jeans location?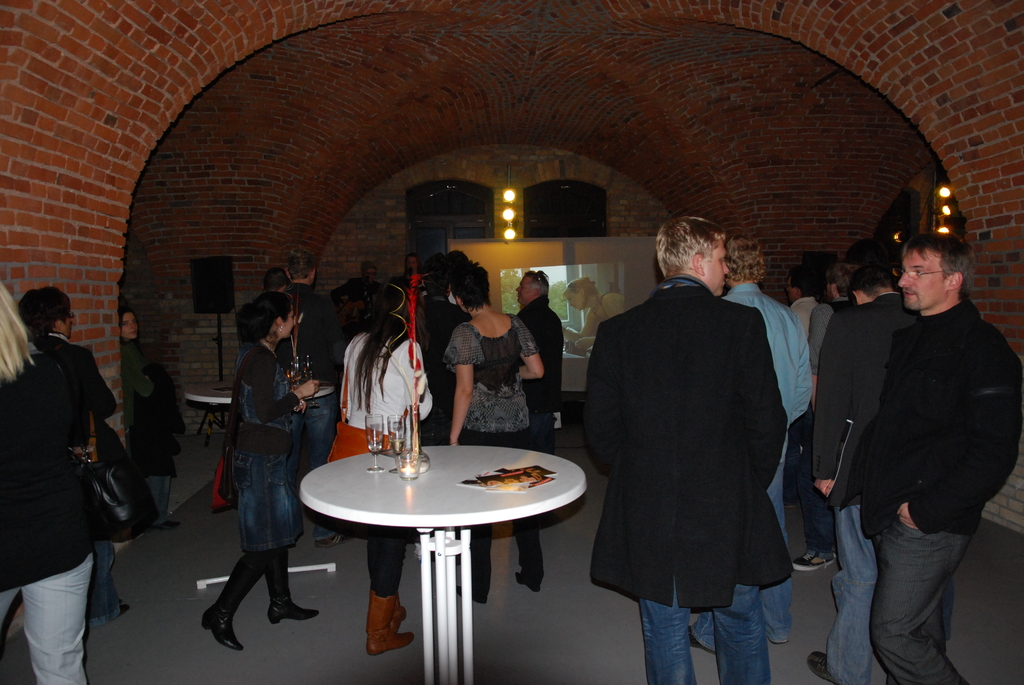
786:409:833:560
